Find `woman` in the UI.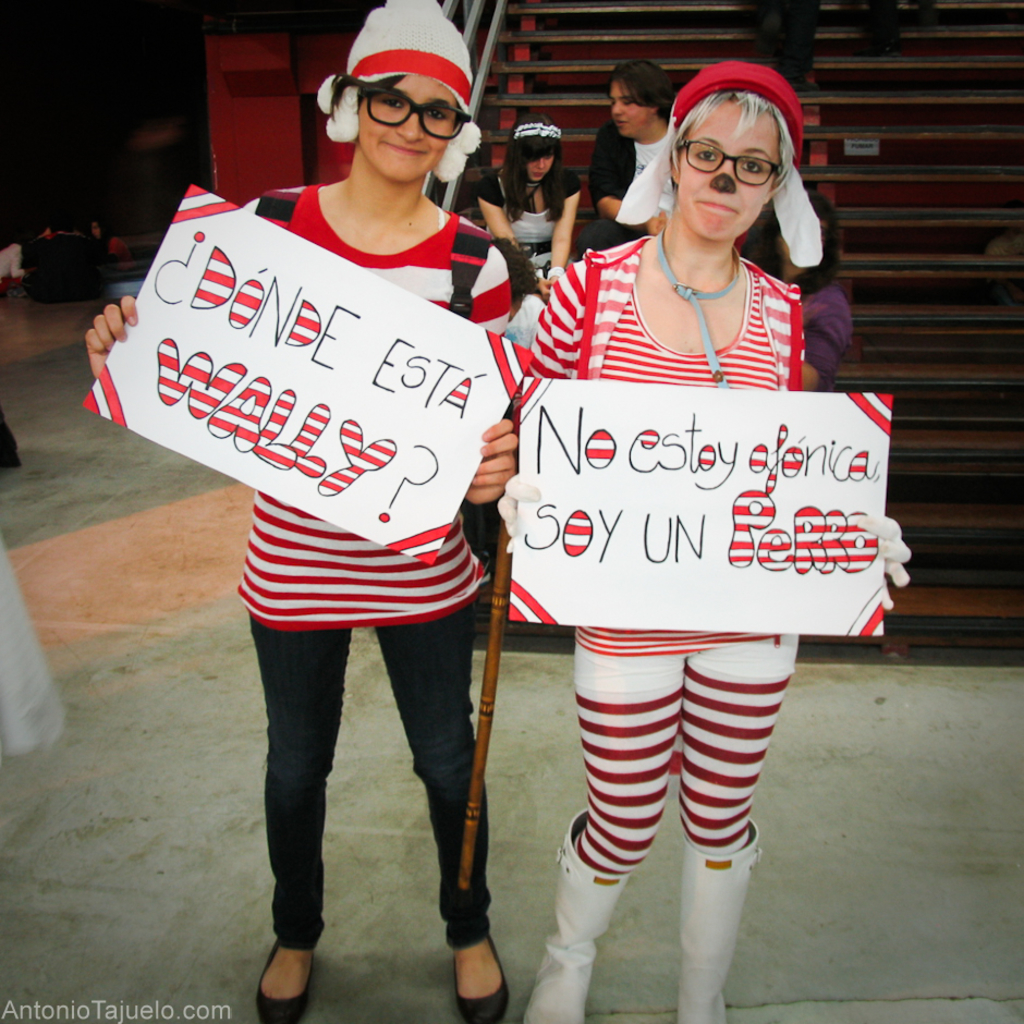
UI element at Rect(468, 109, 587, 298).
